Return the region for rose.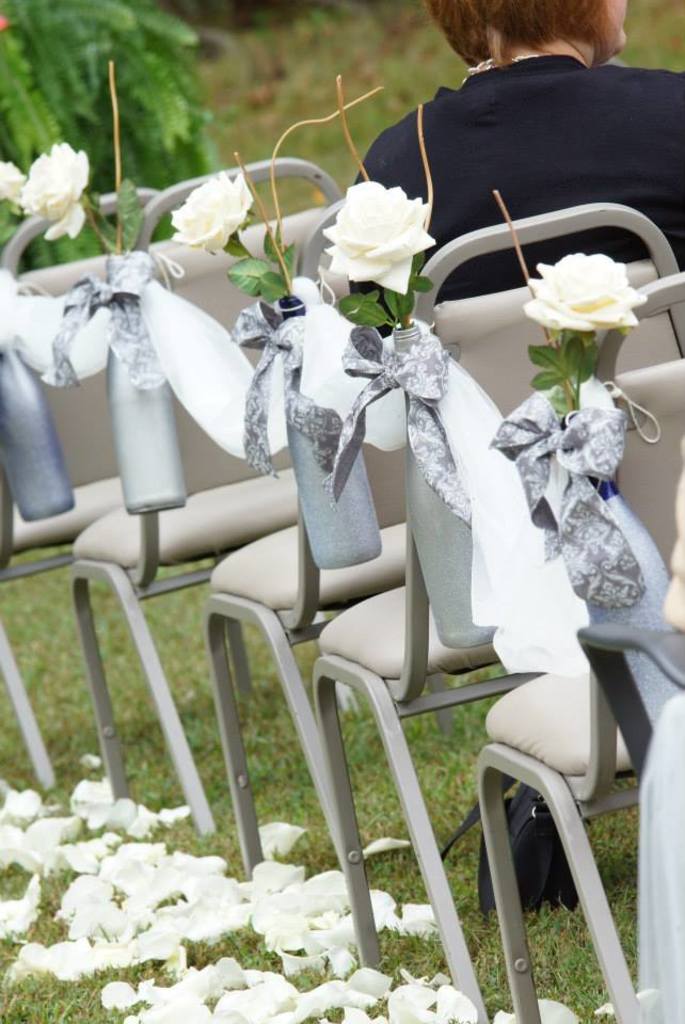
165, 169, 256, 257.
